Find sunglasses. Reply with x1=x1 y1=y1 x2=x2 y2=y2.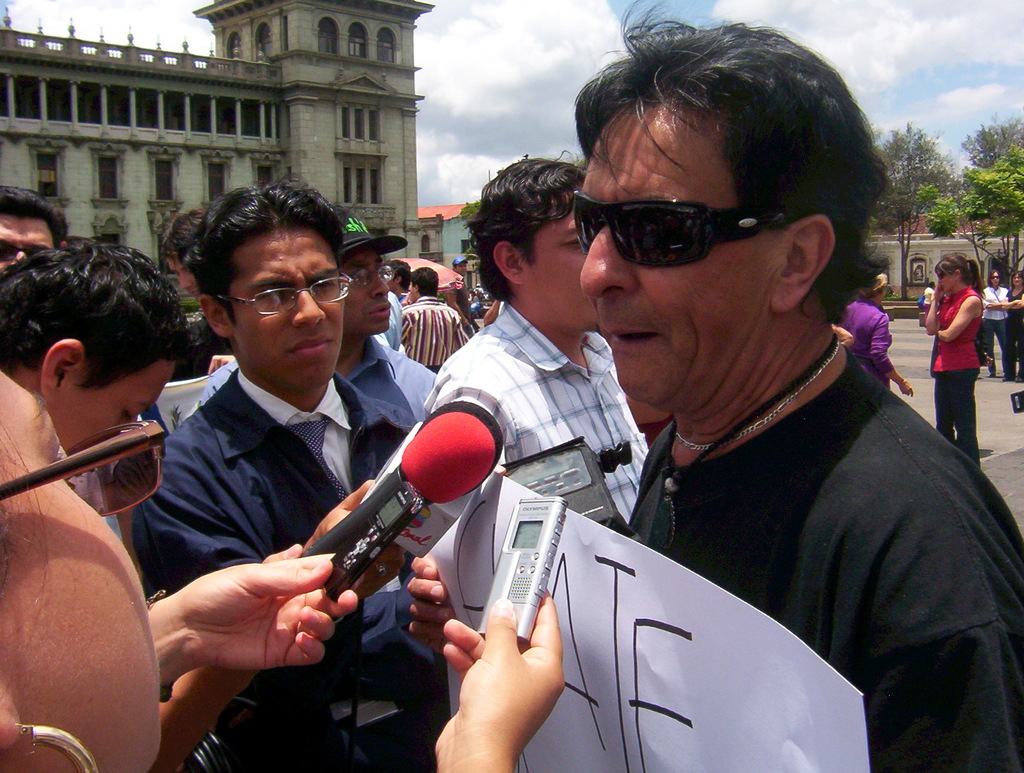
x1=0 y1=233 x2=52 y2=268.
